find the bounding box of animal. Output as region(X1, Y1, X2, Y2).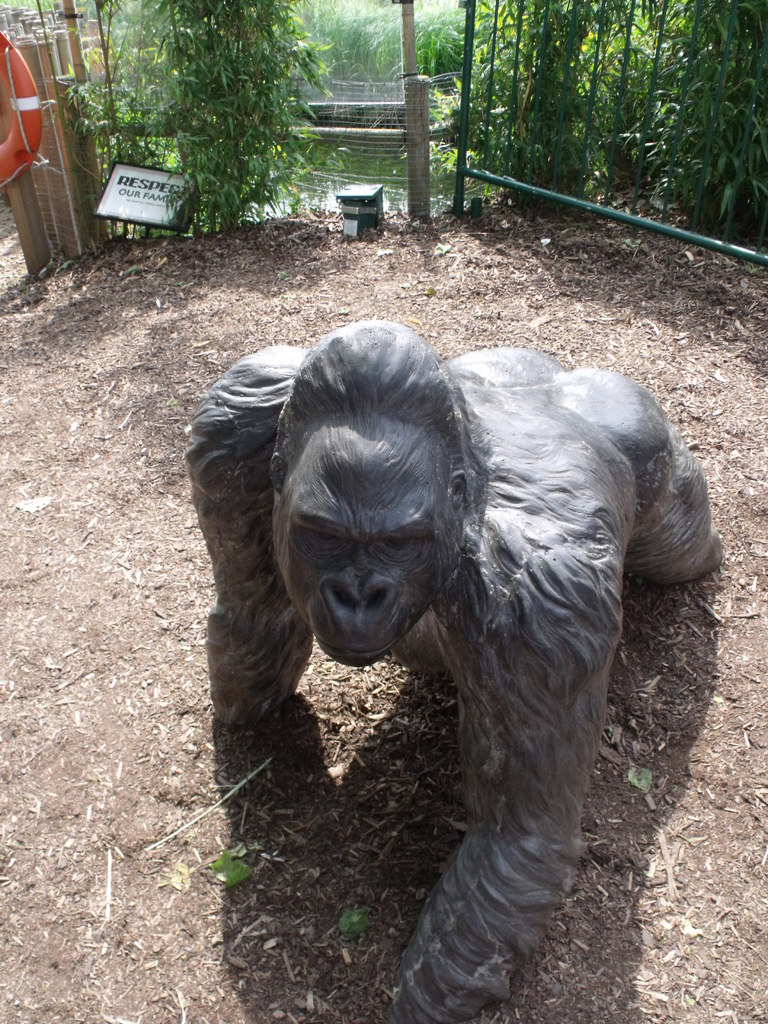
region(184, 323, 718, 1021).
